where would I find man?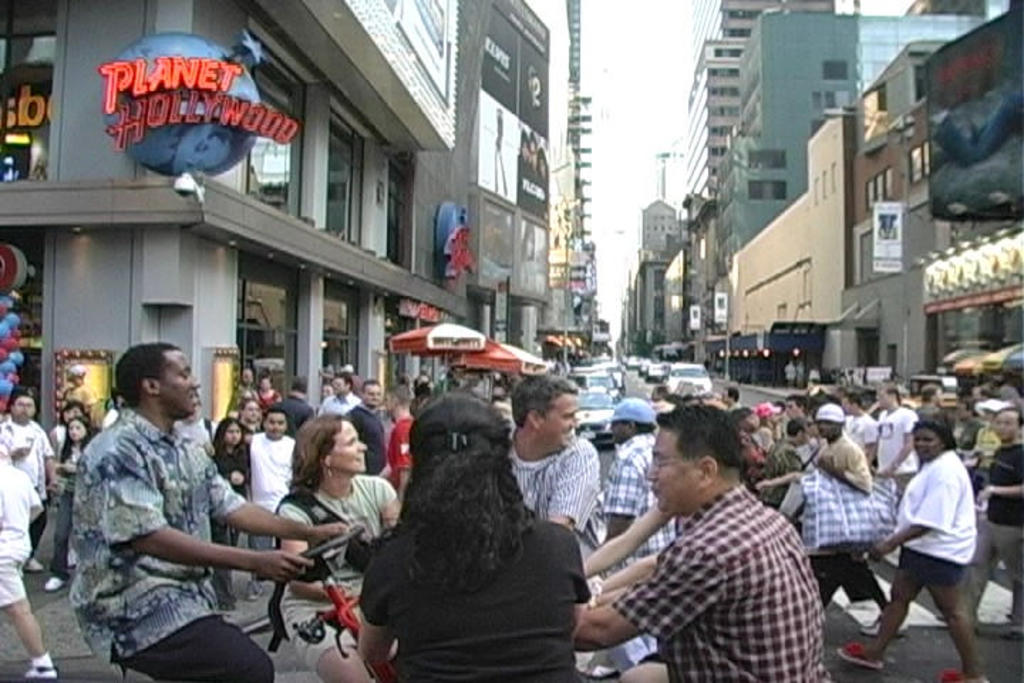
At 880 386 990 682.
